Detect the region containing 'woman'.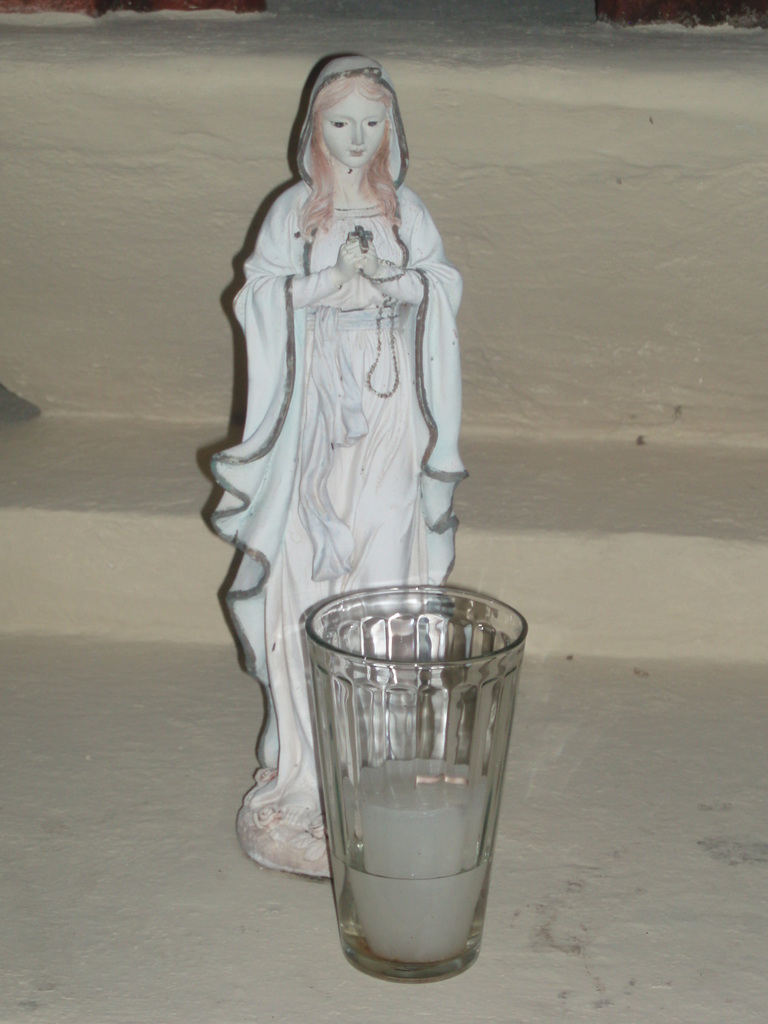
l=199, t=54, r=471, b=885.
